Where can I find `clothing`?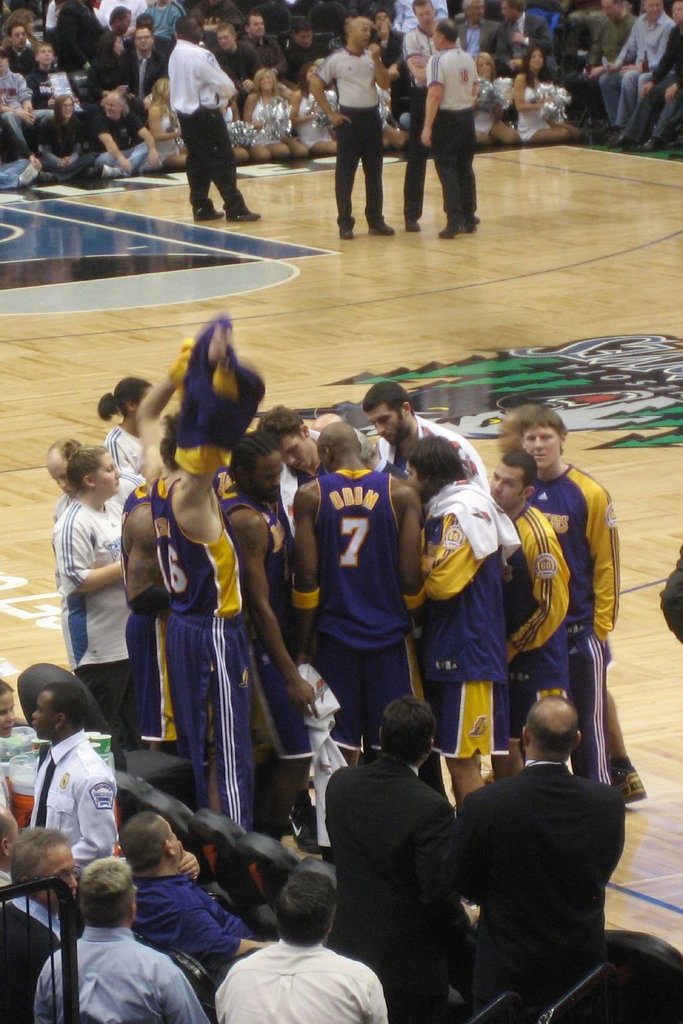
You can find it at l=311, t=47, r=395, b=236.
